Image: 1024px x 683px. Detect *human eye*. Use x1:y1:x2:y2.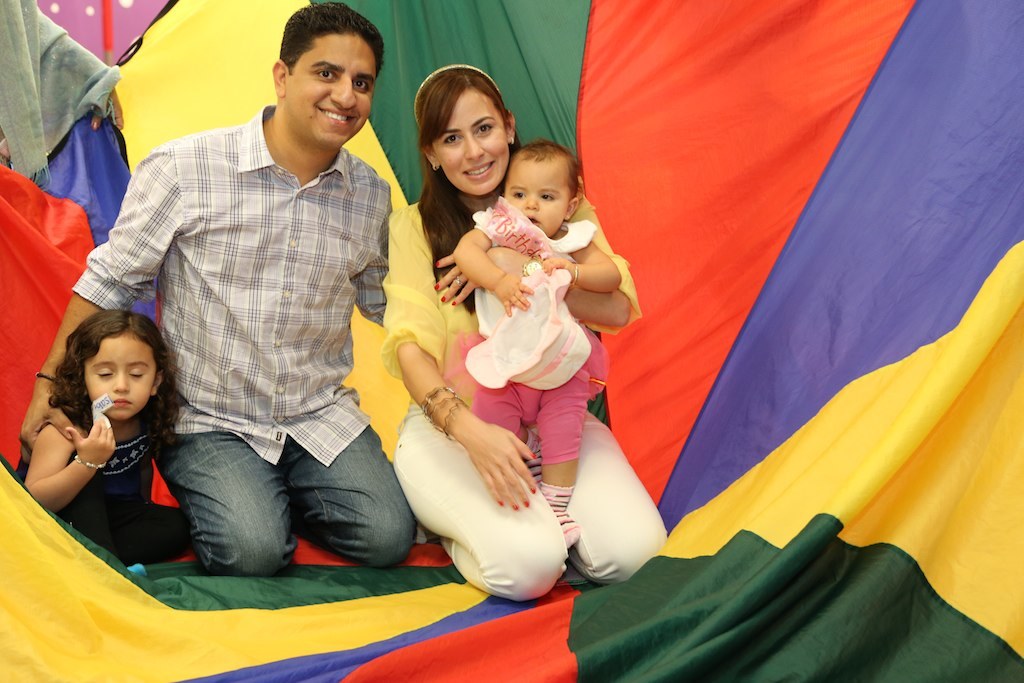
312:69:336:80.
